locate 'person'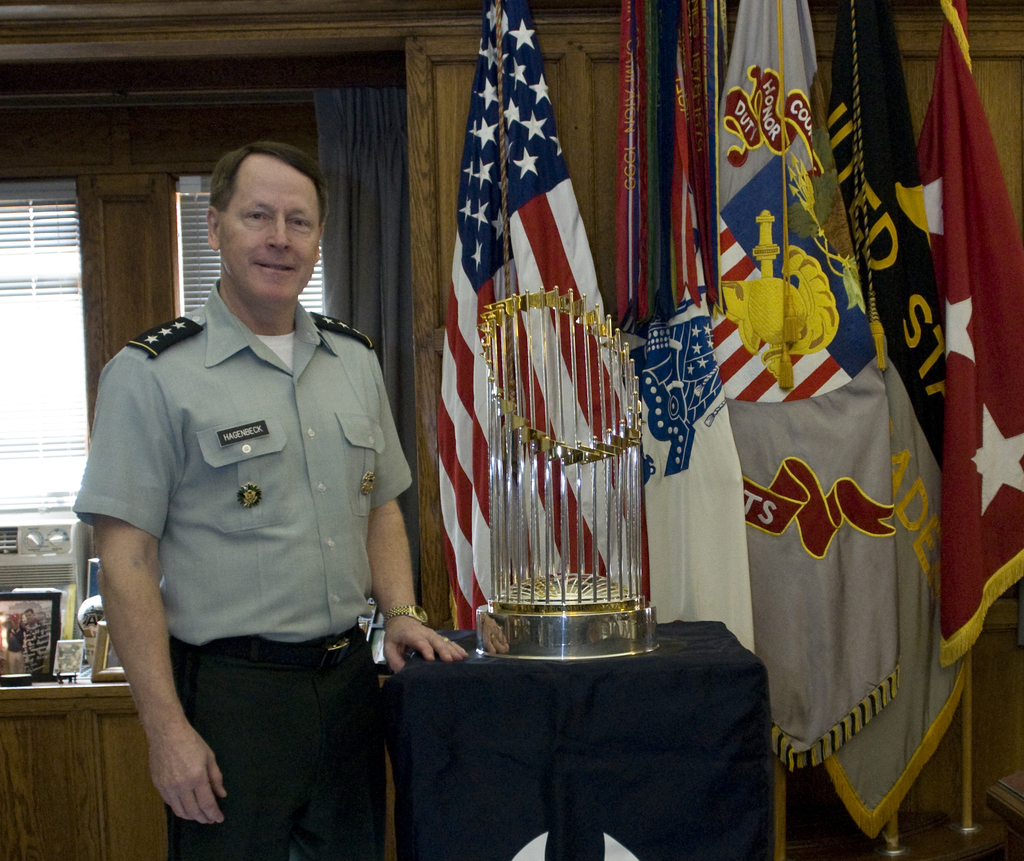
<bbox>74, 140, 469, 860</bbox>
